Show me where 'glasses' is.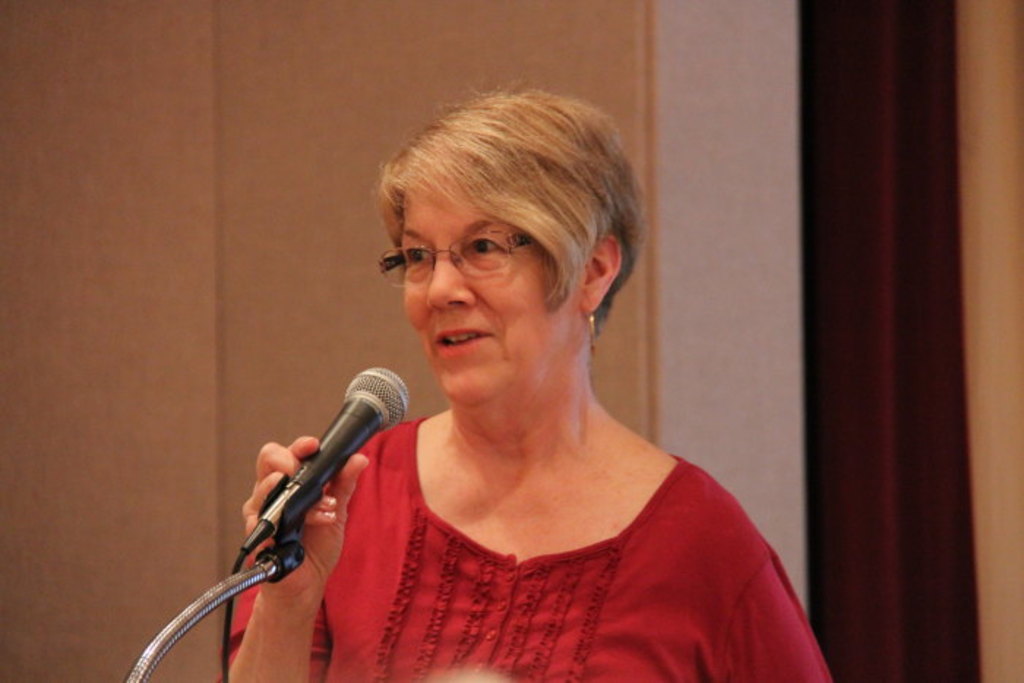
'glasses' is at bbox=(374, 233, 535, 300).
